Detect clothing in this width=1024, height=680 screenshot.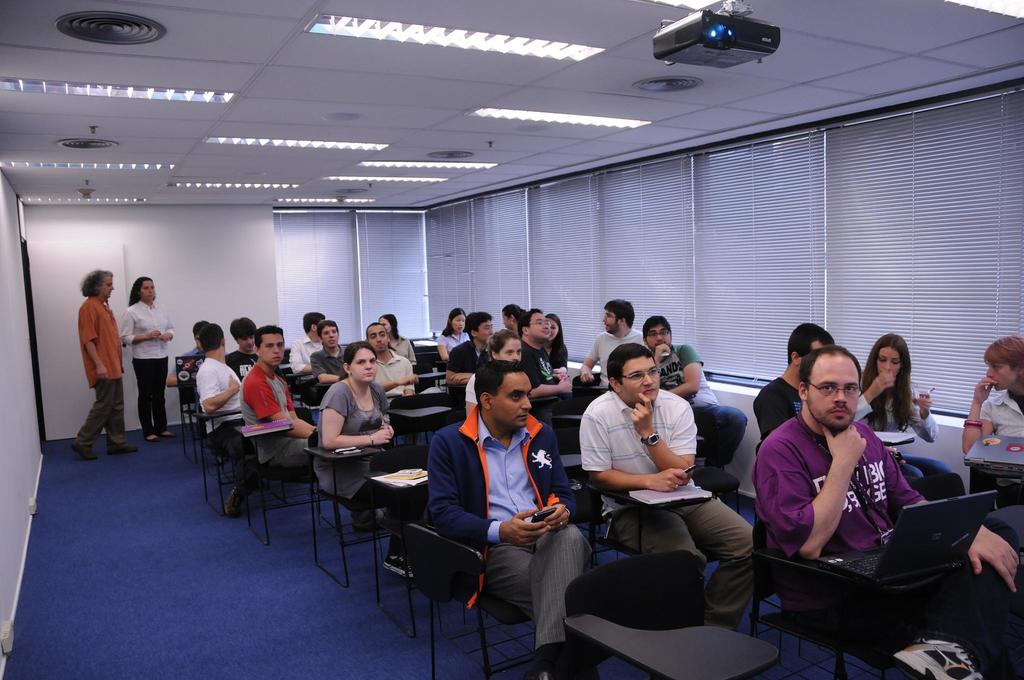
Detection: crop(649, 331, 735, 417).
